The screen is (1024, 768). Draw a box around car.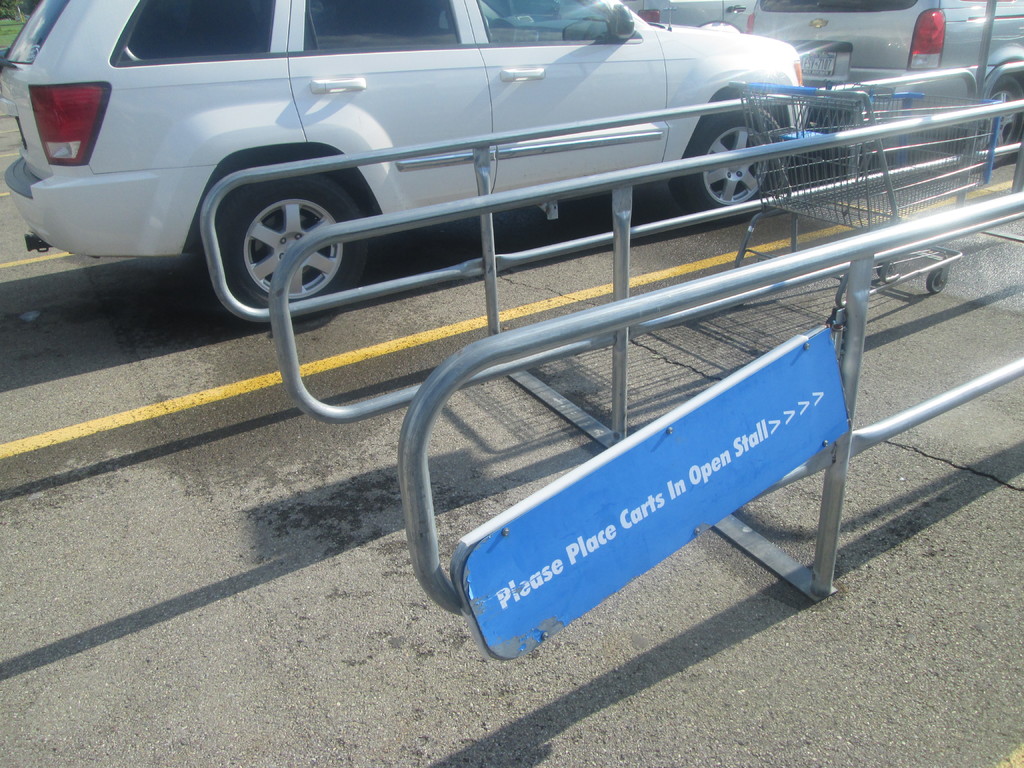
x1=742, y1=0, x2=1023, y2=167.
